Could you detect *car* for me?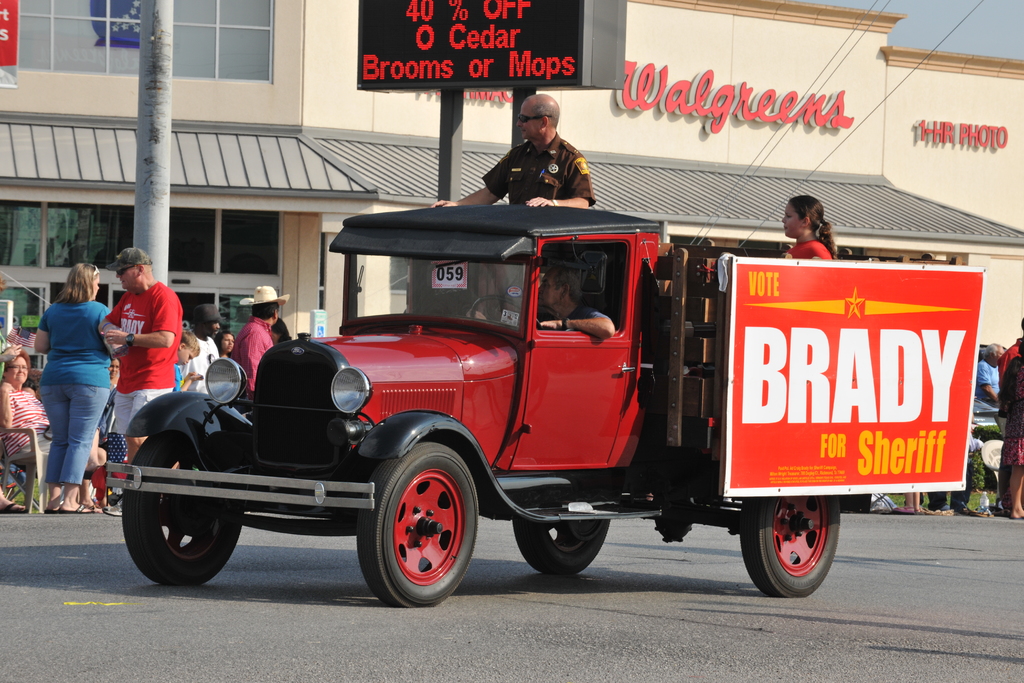
Detection result: 971, 390, 1002, 431.
